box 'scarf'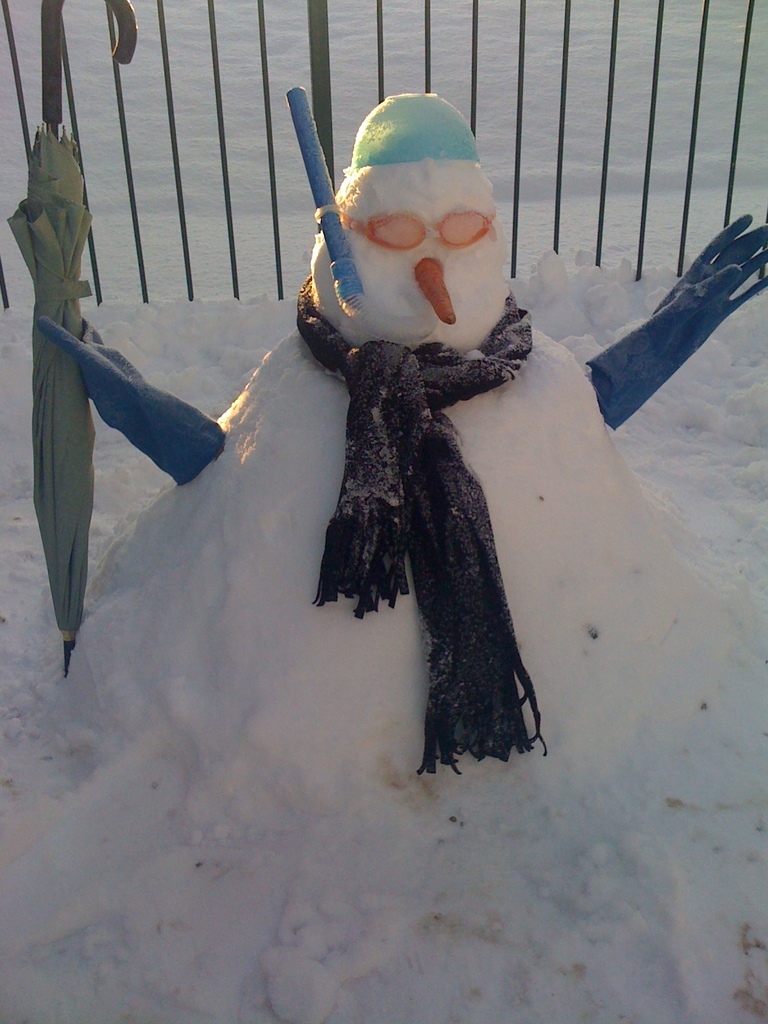
[left=298, top=274, right=556, bottom=780]
